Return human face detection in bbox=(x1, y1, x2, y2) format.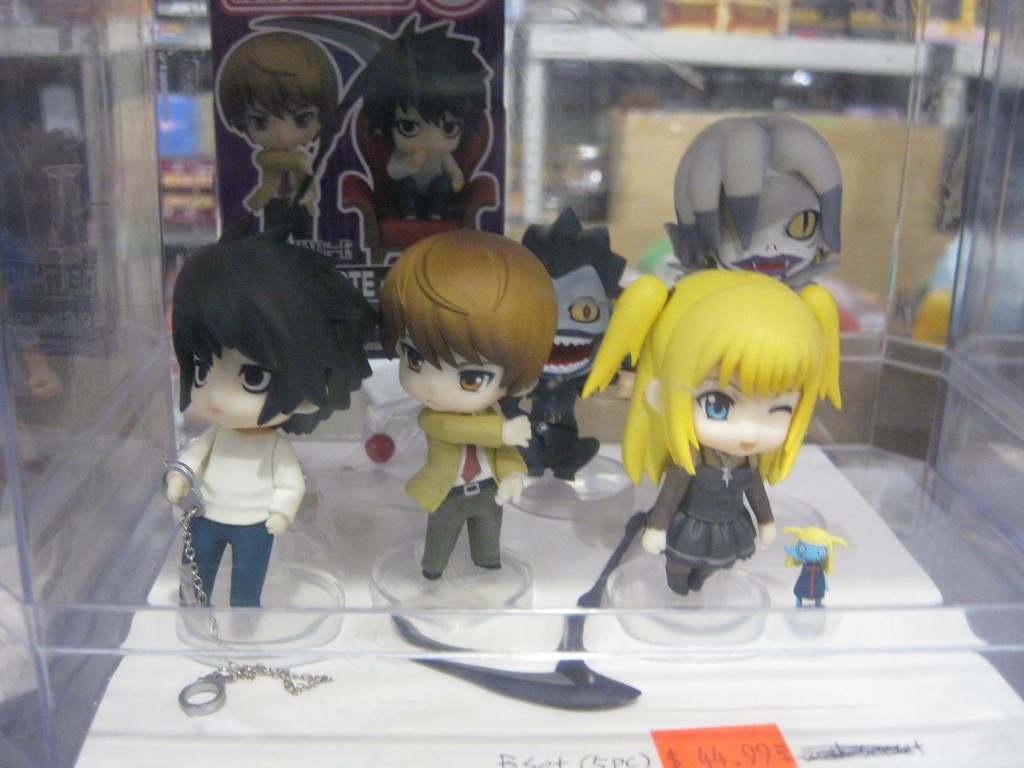
bbox=(401, 329, 503, 412).
